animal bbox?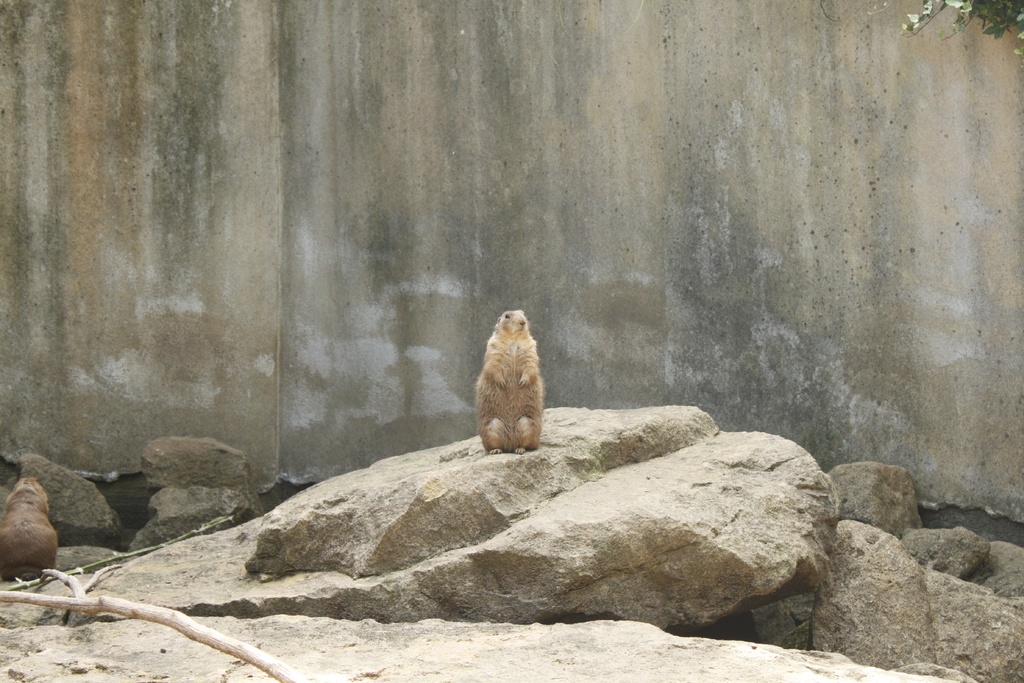
x1=475 y1=306 x2=547 y2=454
